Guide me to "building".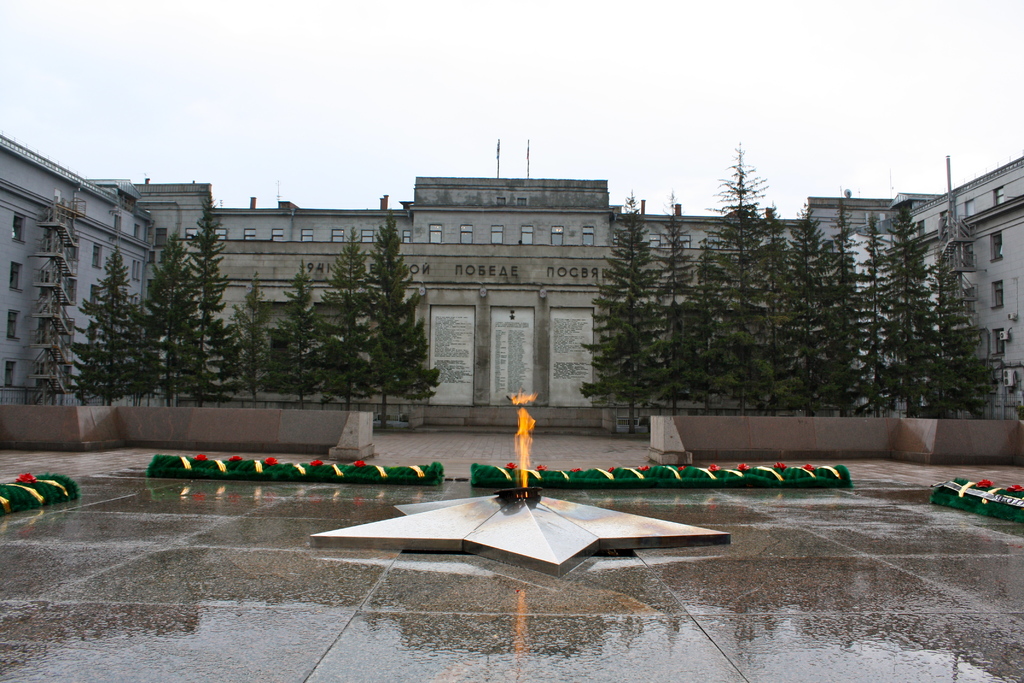
Guidance: (left=0, top=133, right=1023, bottom=421).
